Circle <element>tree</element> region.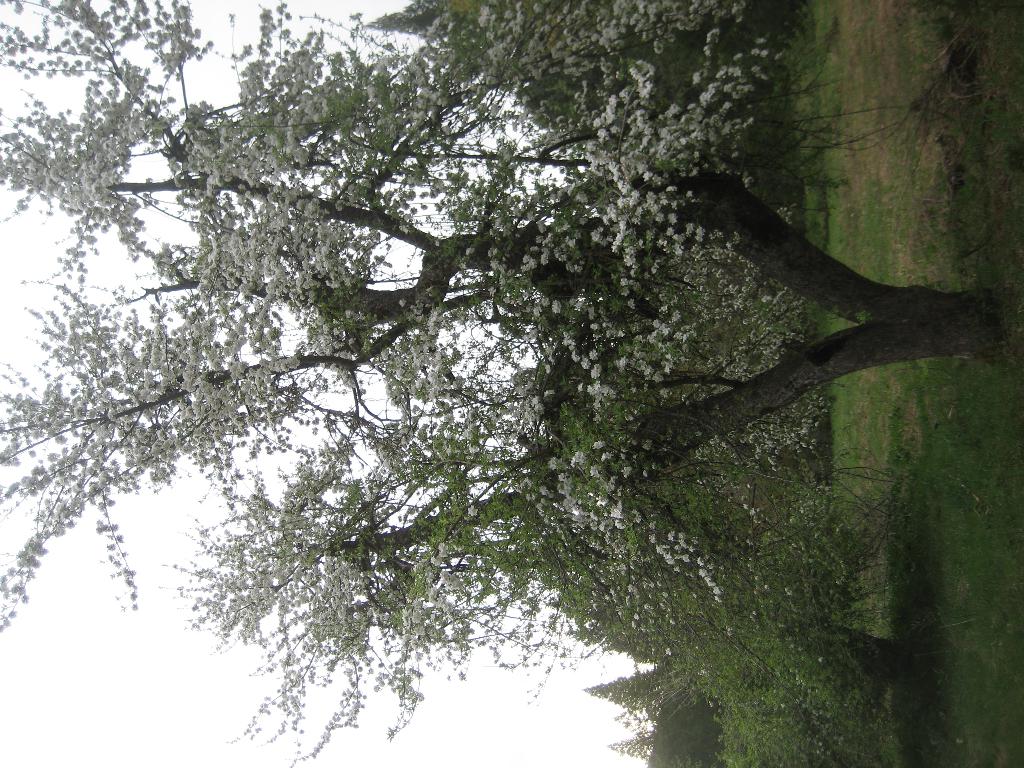
Region: region(612, 732, 724, 765).
